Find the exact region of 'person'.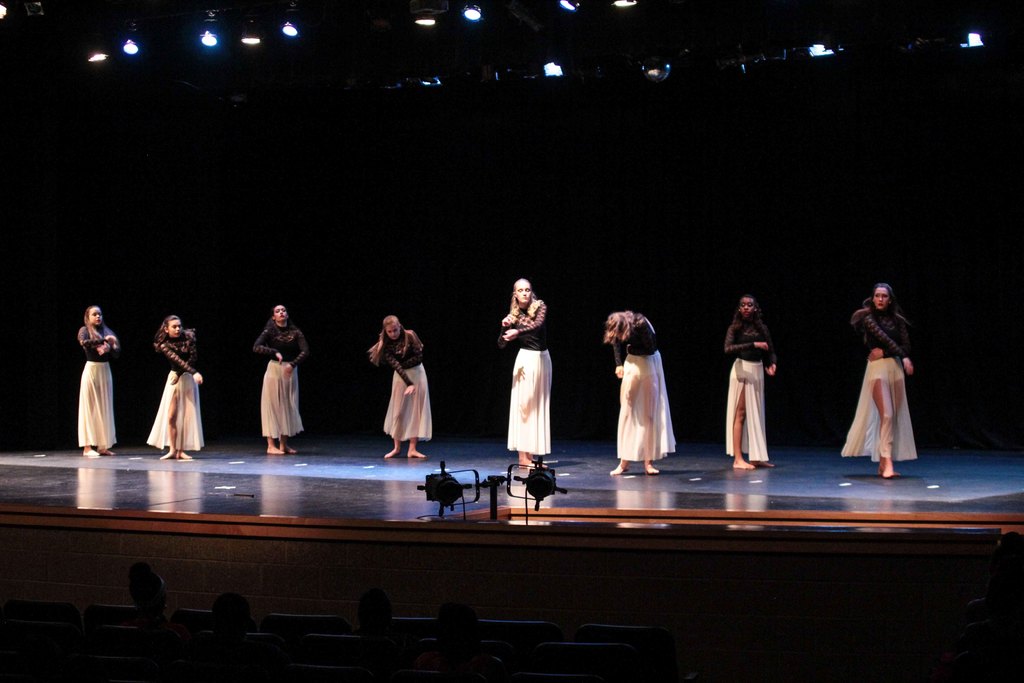
Exact region: 605, 314, 669, 475.
